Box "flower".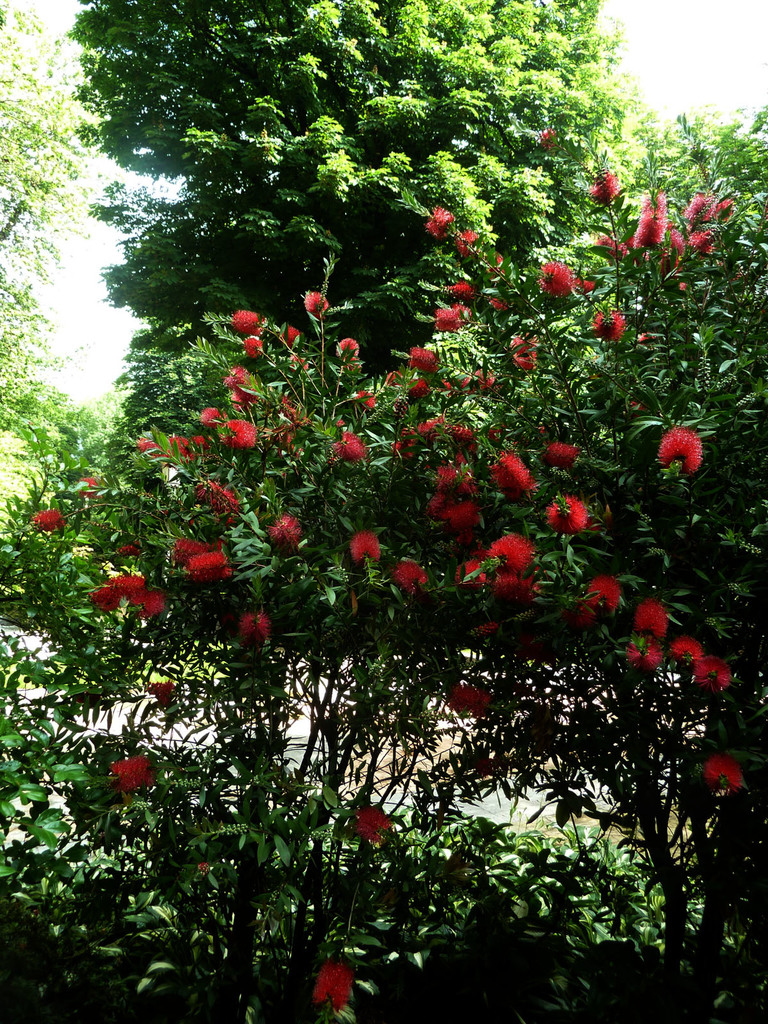
[x1=391, y1=557, x2=428, y2=598].
